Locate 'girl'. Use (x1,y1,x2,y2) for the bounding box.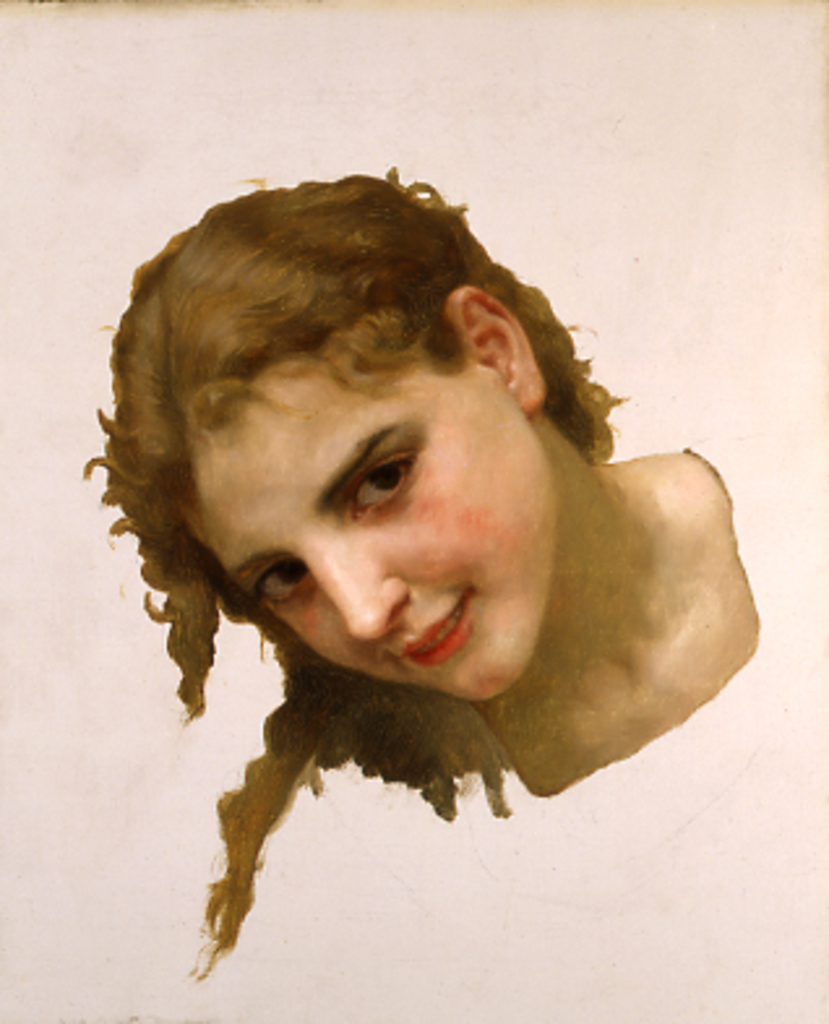
(83,164,764,977).
